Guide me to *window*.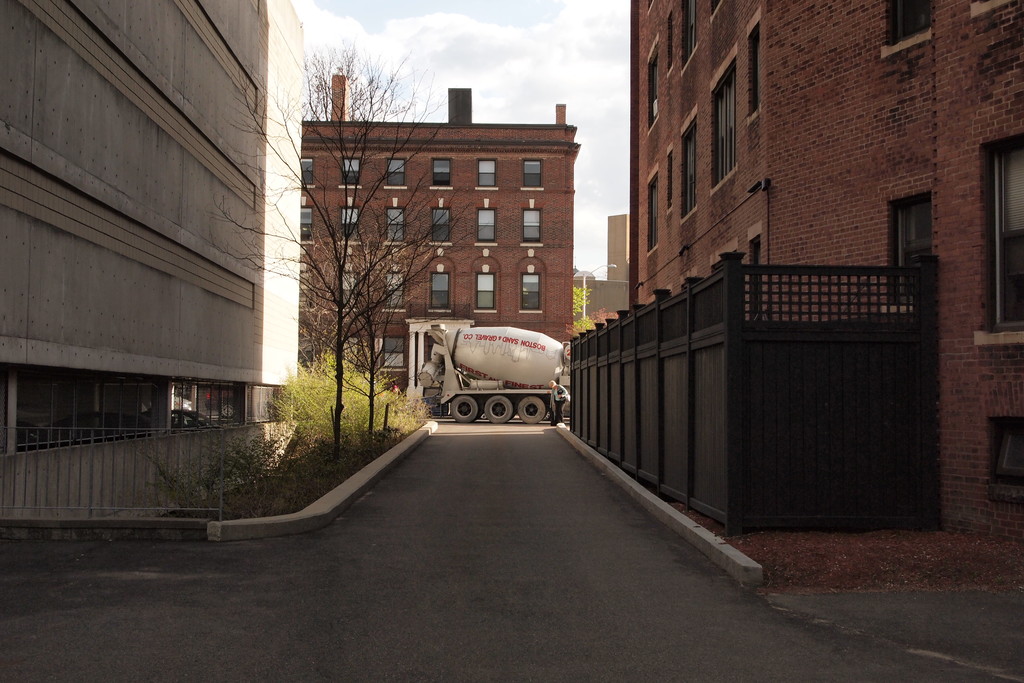
Guidance: (748,226,764,323).
